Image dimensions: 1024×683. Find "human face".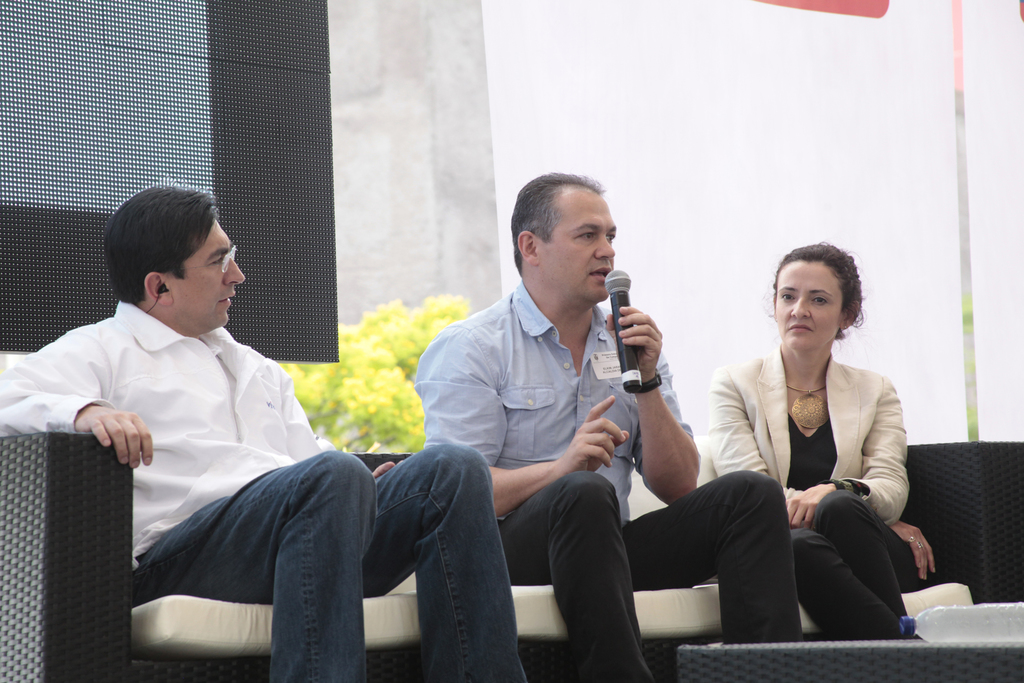
776,263,845,356.
